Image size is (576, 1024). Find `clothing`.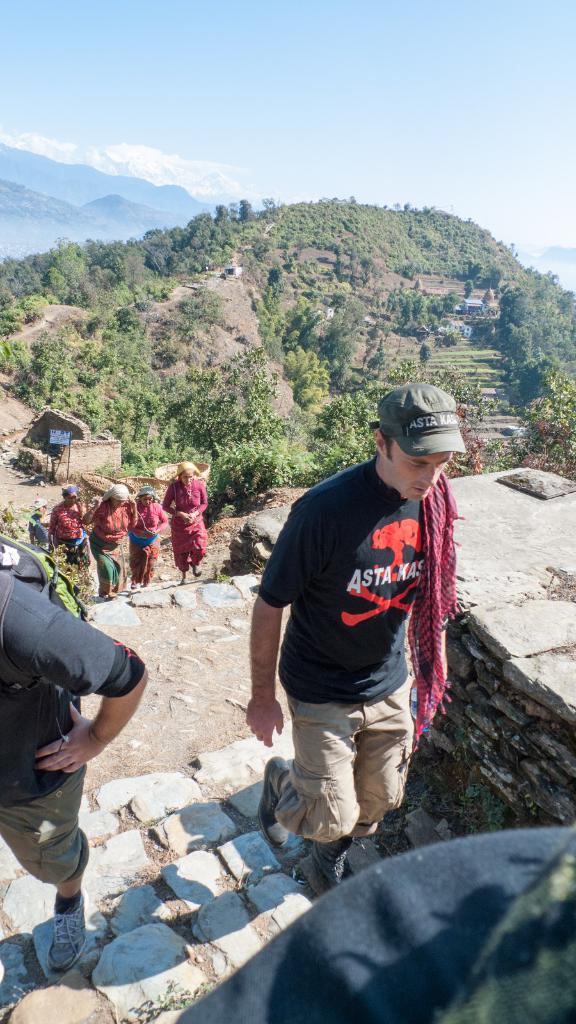
49 490 105 573.
